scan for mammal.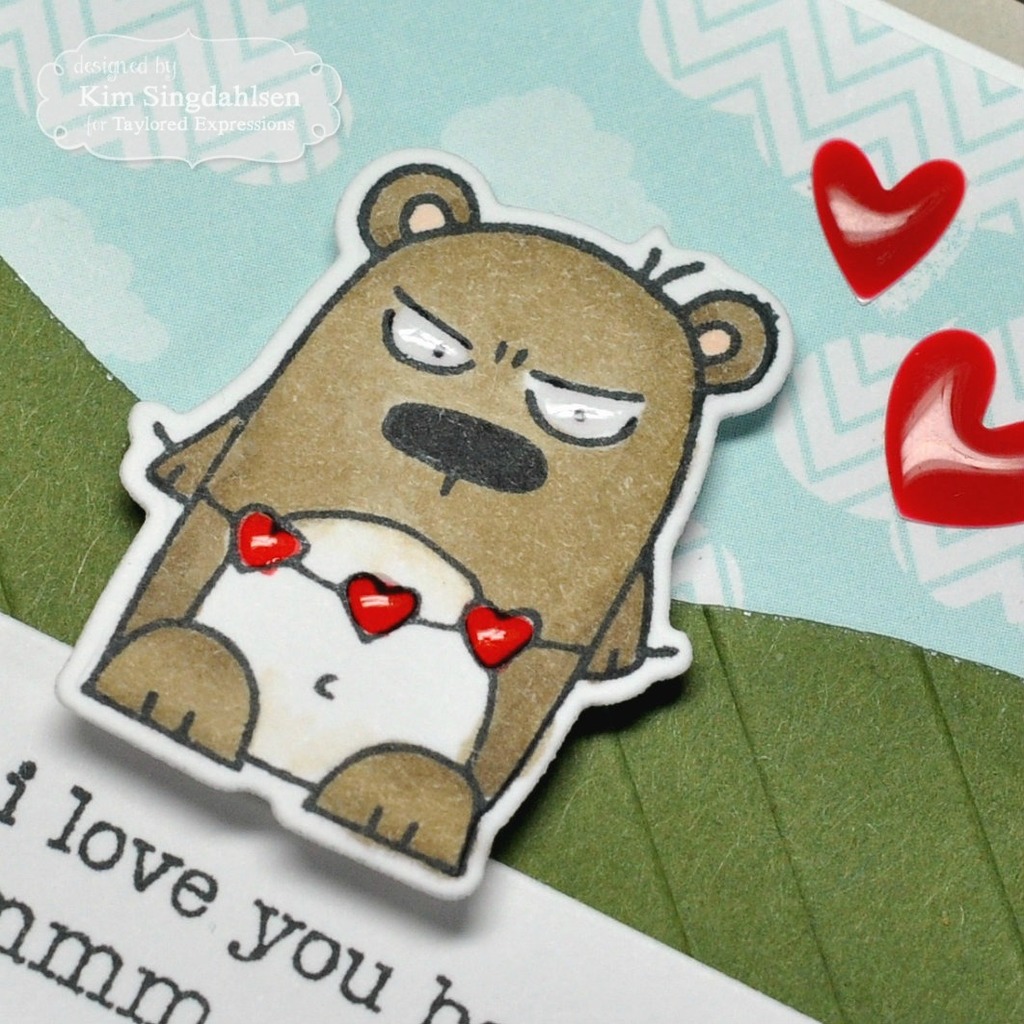
Scan result: (106, 183, 722, 927).
